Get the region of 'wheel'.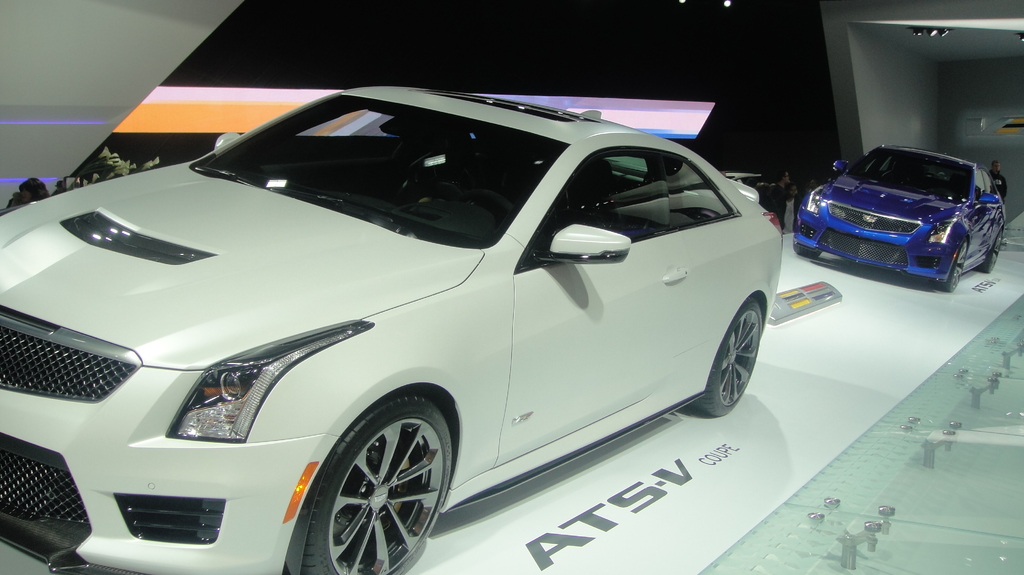
bbox=[692, 303, 760, 418].
